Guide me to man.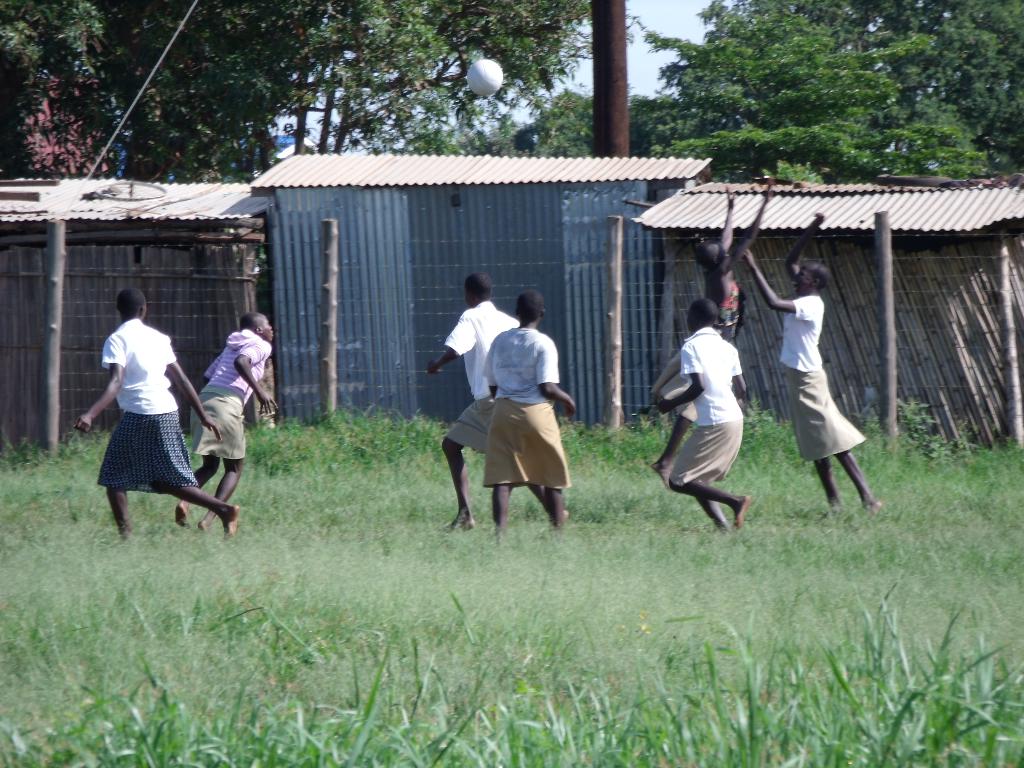
Guidance: (433, 286, 572, 537).
